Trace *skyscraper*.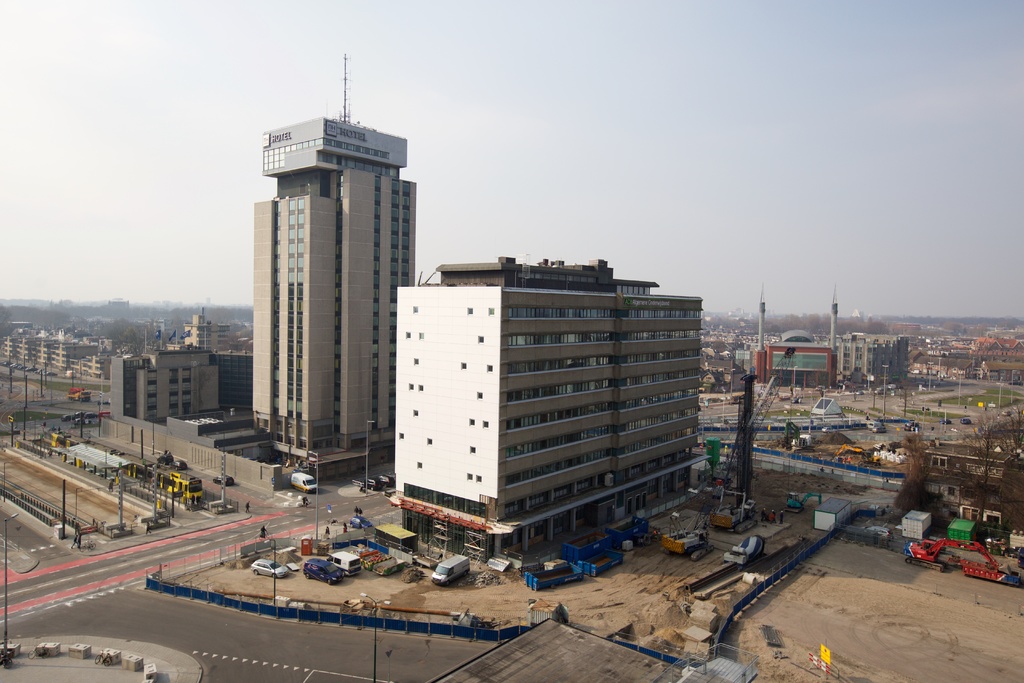
Traced to <box>380,258,717,562</box>.
